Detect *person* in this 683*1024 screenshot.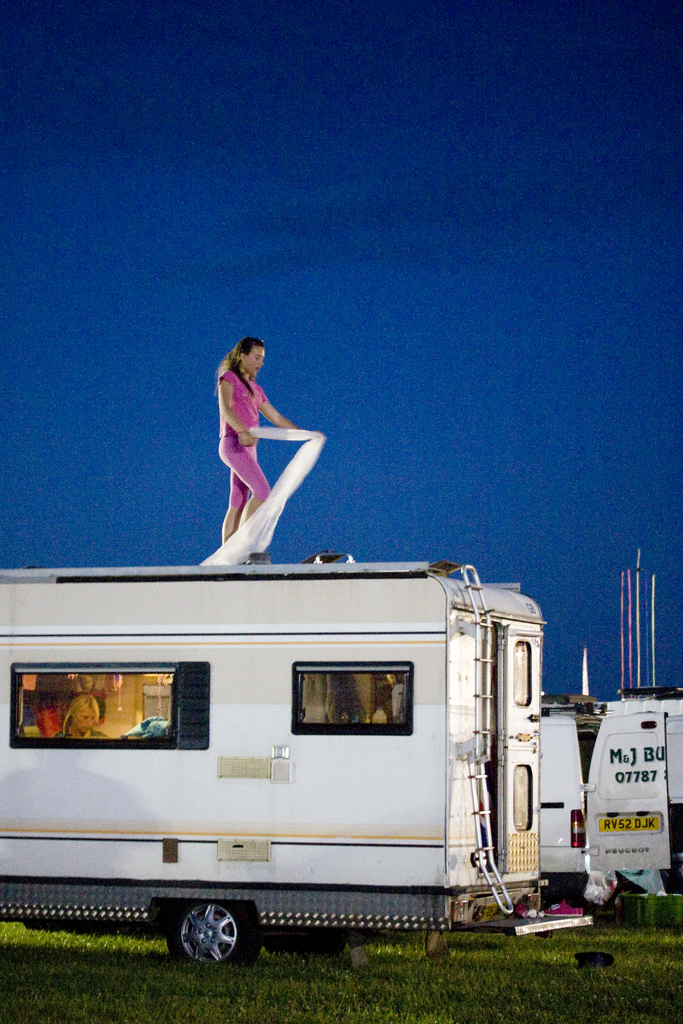
Detection: box=[56, 691, 114, 743].
